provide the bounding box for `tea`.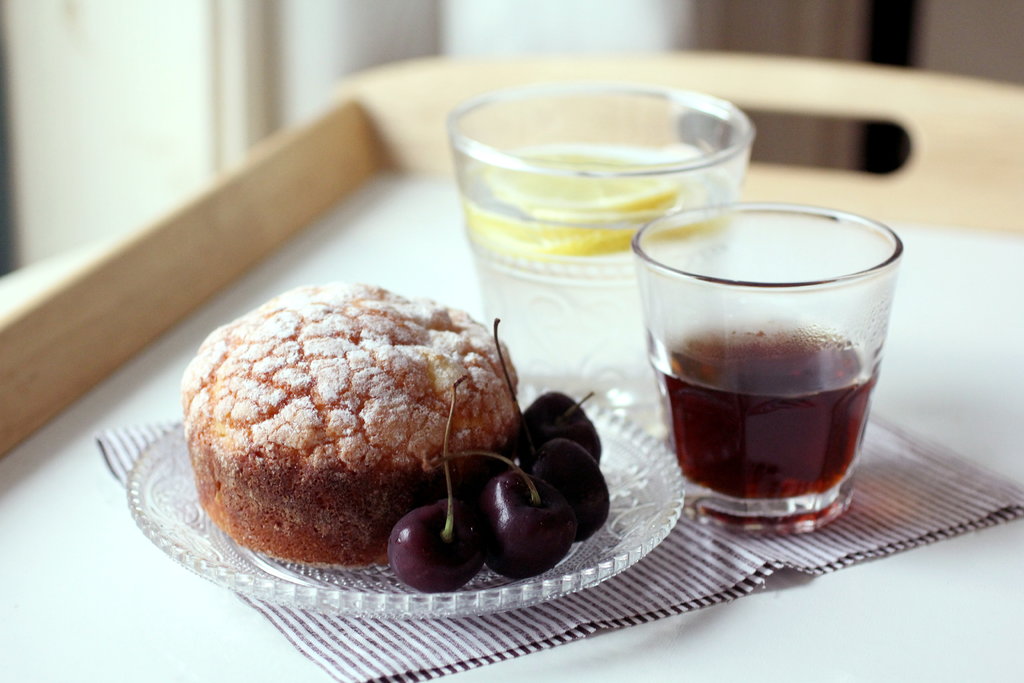
[655,329,871,501].
